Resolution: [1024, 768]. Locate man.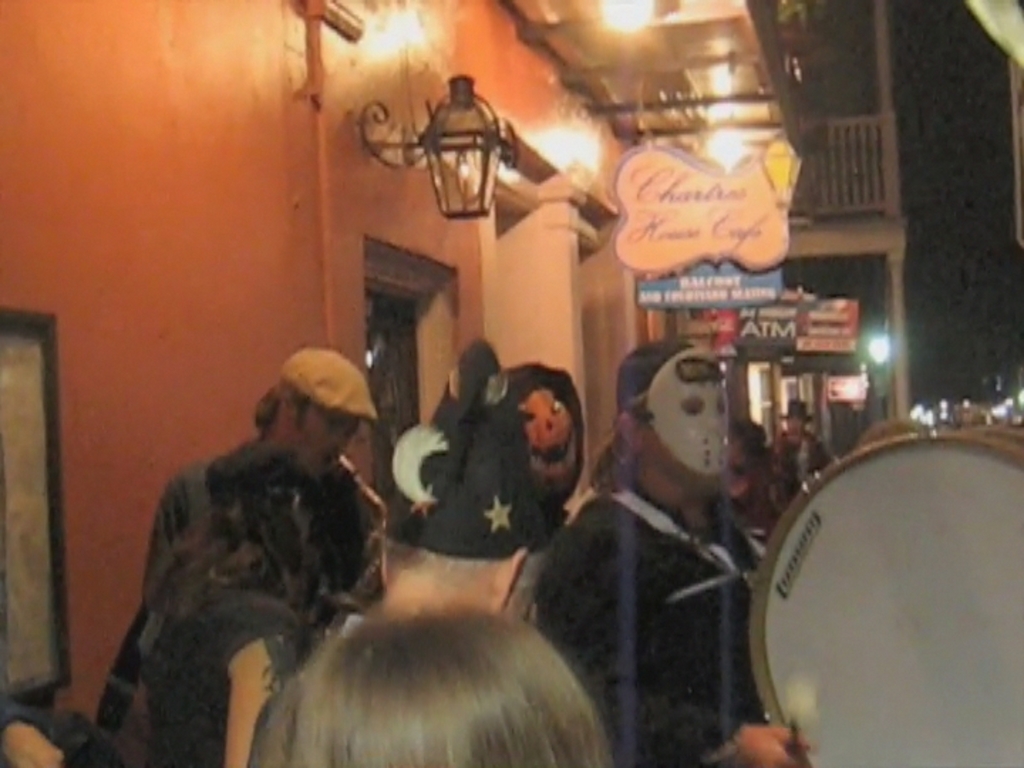
detection(129, 337, 387, 620).
